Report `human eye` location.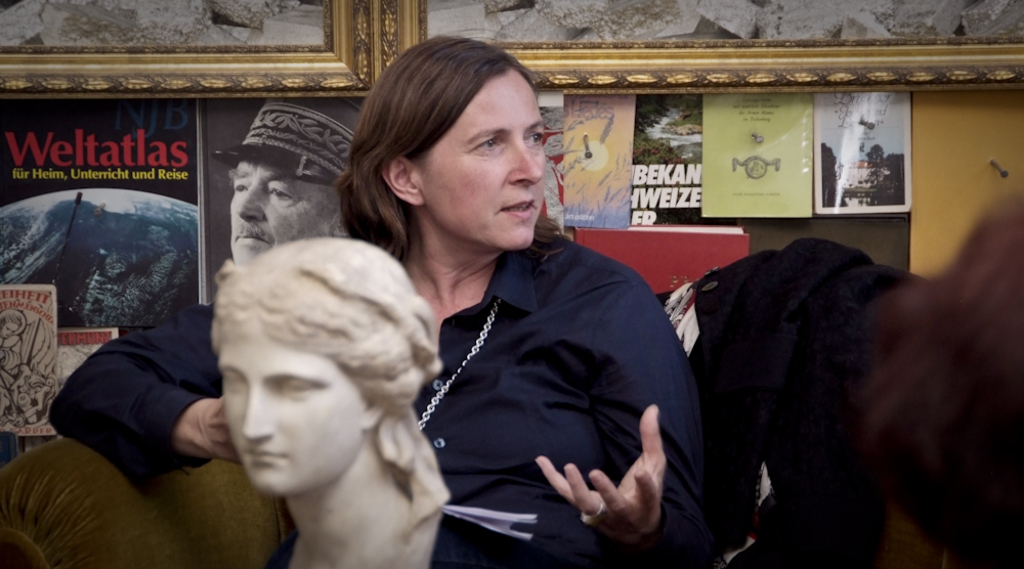
Report: 266 185 291 201.
